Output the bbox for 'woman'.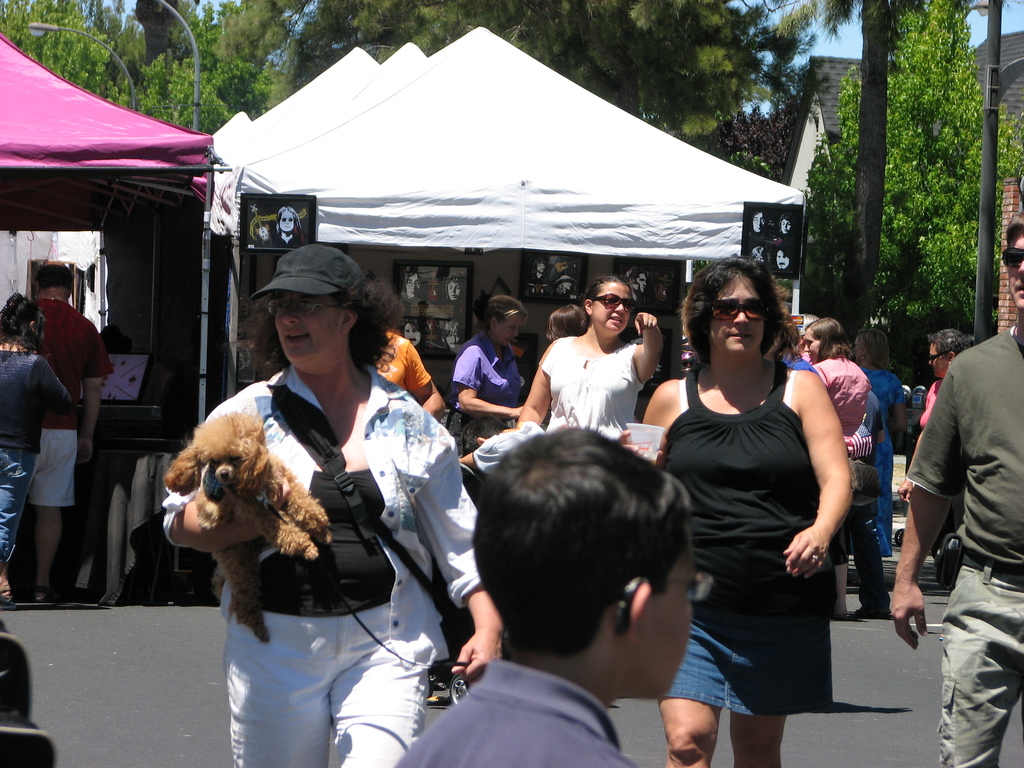
region(449, 288, 545, 450).
